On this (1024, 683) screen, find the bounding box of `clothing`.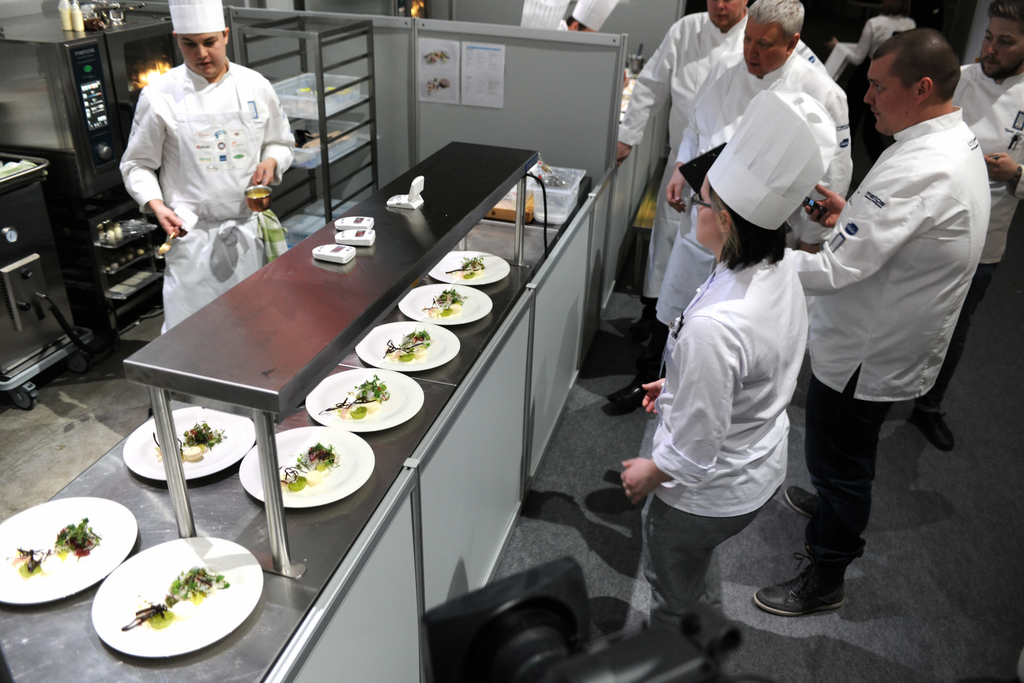
Bounding box: 615,10,829,315.
